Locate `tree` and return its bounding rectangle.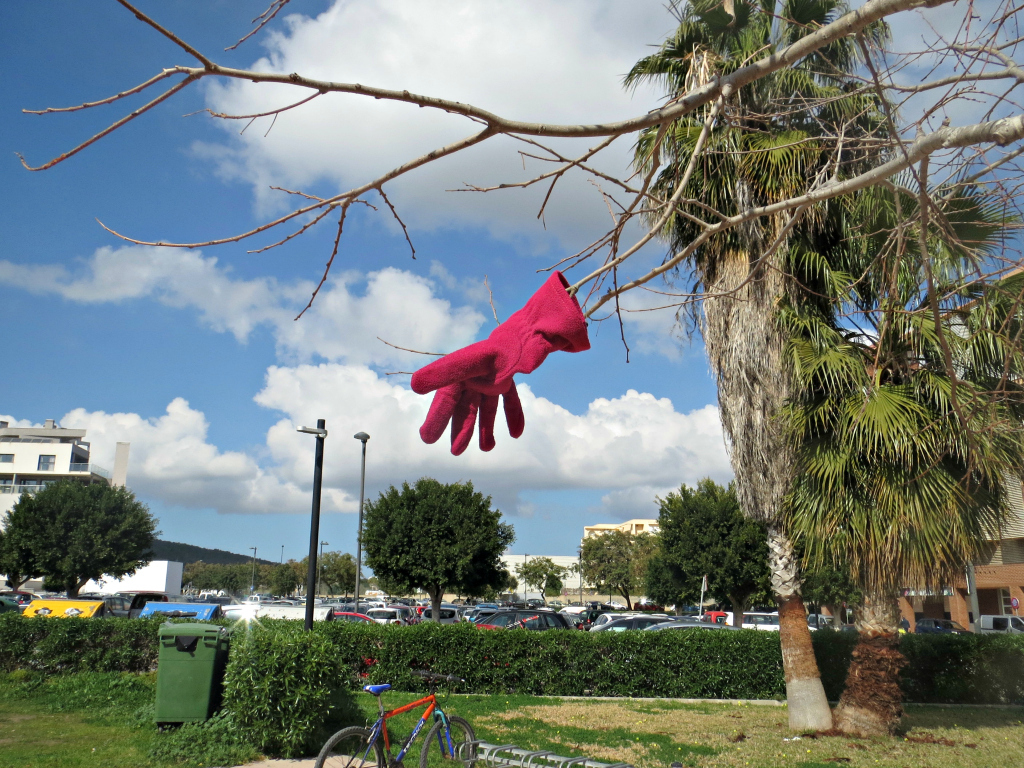
(643,472,766,627).
